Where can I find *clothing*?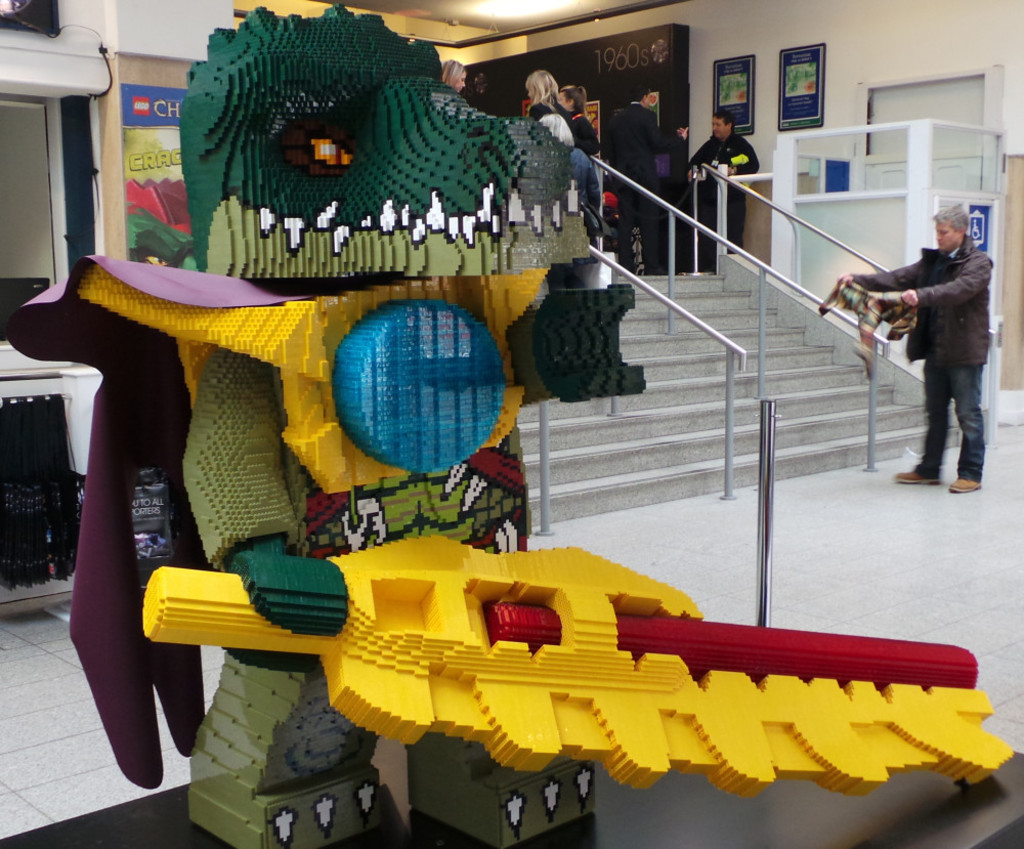
You can find it at Rect(566, 95, 602, 158).
